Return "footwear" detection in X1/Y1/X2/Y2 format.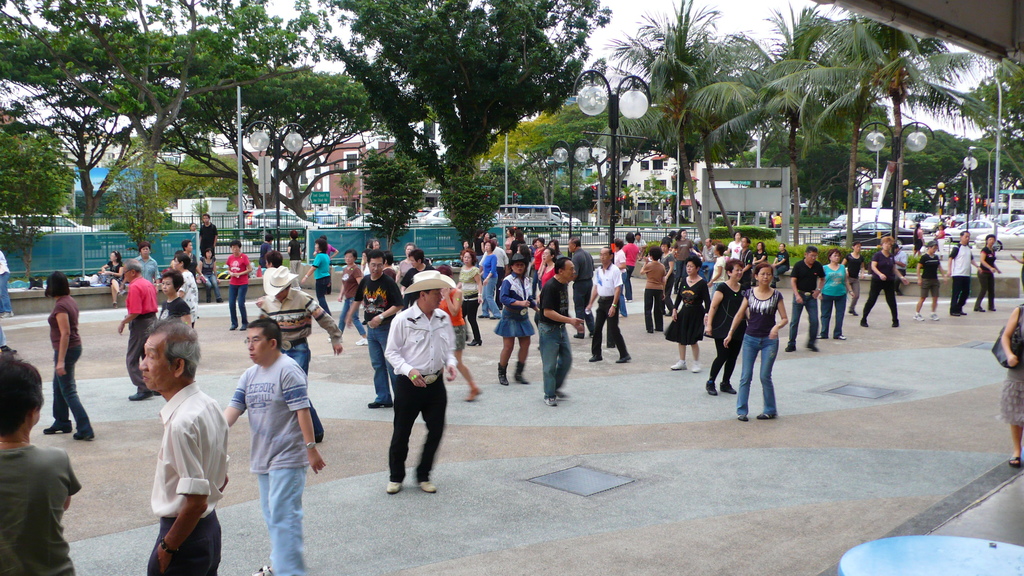
554/390/570/399.
